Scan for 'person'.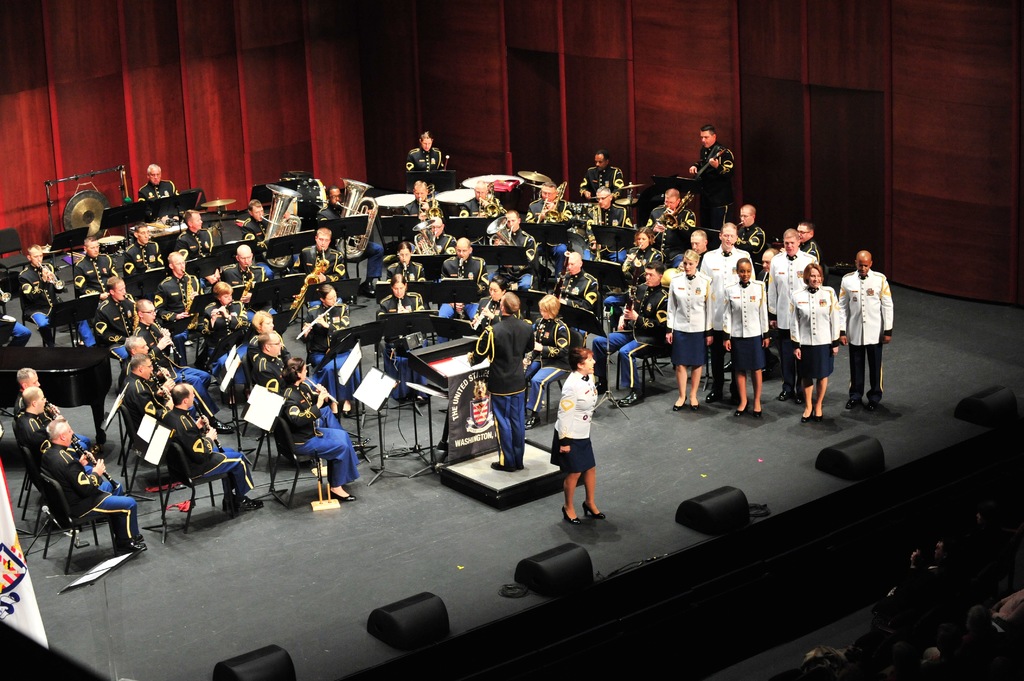
Scan result: select_region(550, 343, 617, 539).
